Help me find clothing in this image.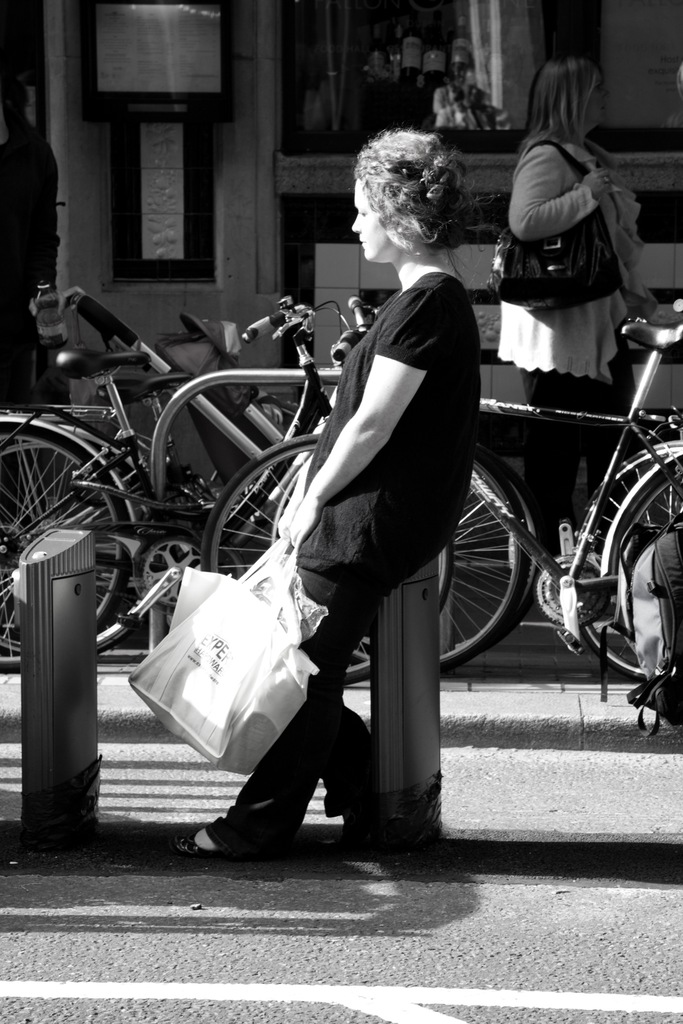
Found it: x1=438, y1=75, x2=504, y2=154.
